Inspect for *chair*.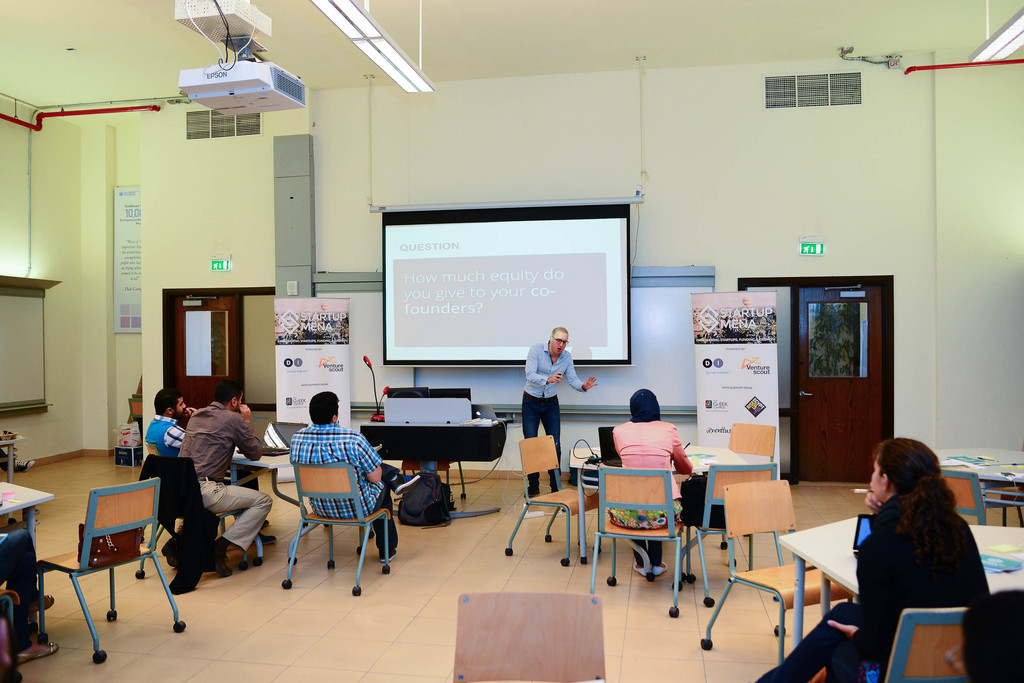
Inspection: bbox=(730, 420, 774, 463).
